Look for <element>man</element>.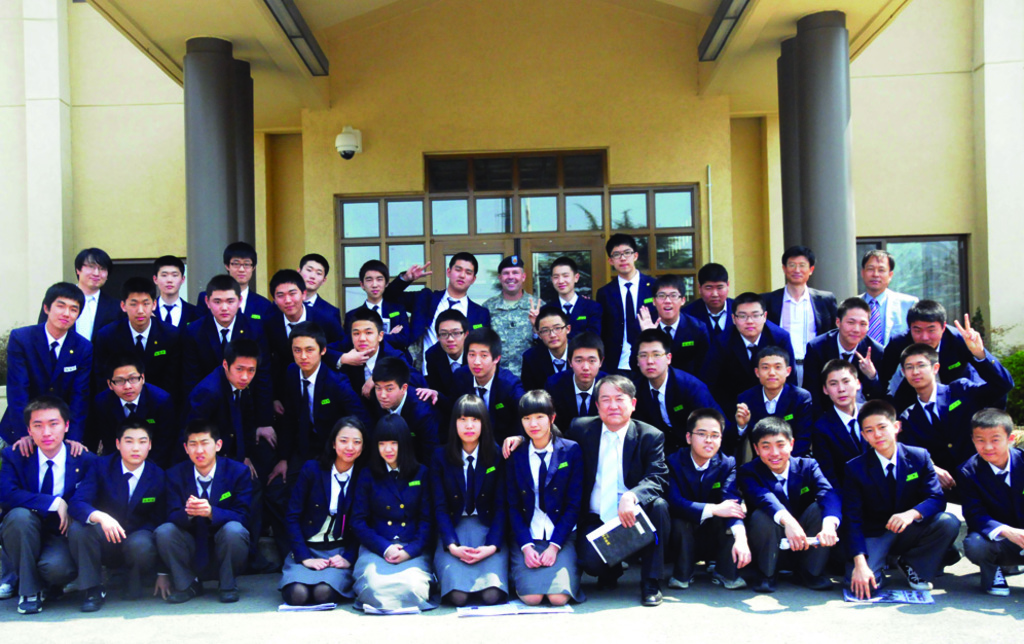
Found: pyautogui.locateOnScreen(765, 248, 835, 380).
